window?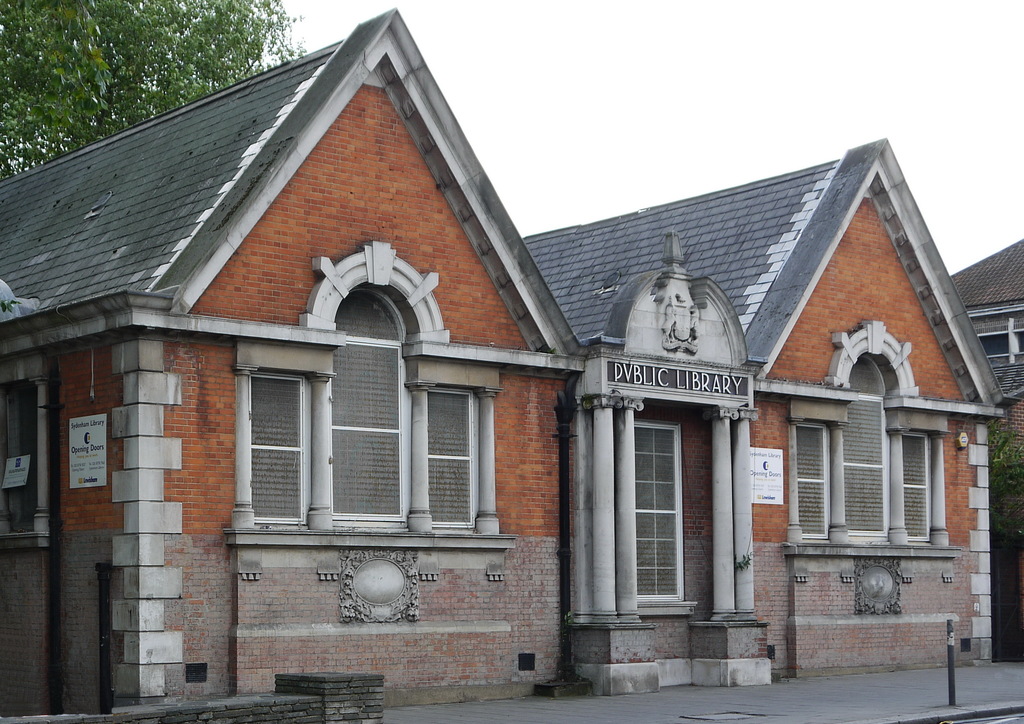
detection(224, 375, 299, 536)
